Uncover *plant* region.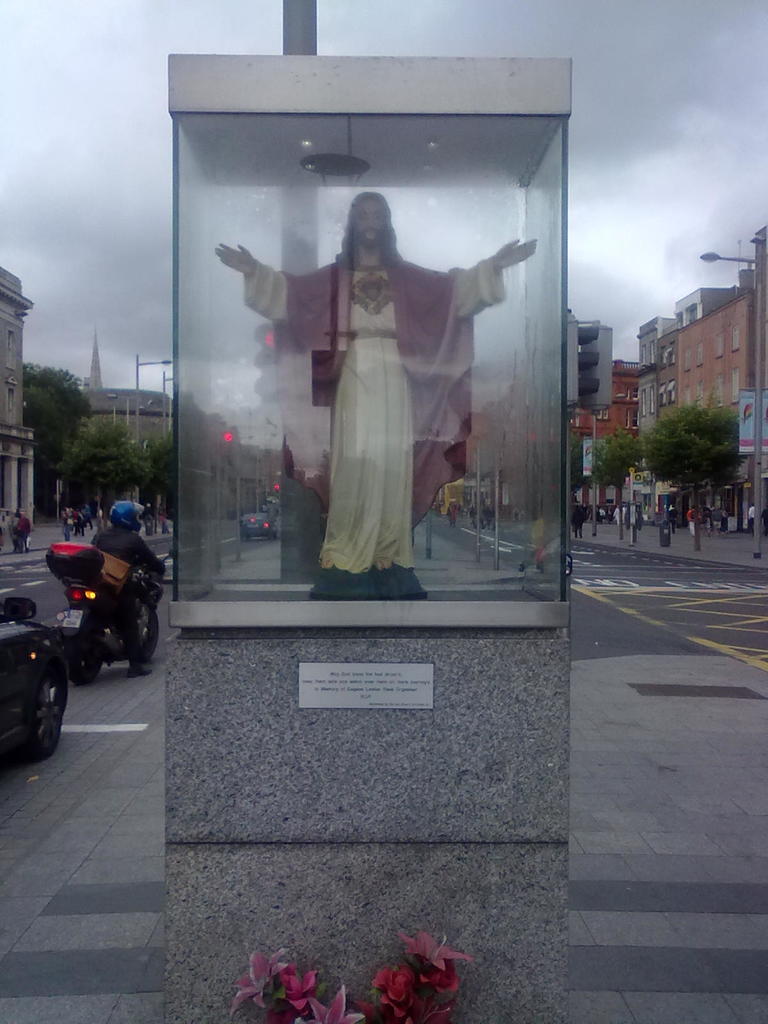
Uncovered: [left=228, top=942, right=324, bottom=1023].
